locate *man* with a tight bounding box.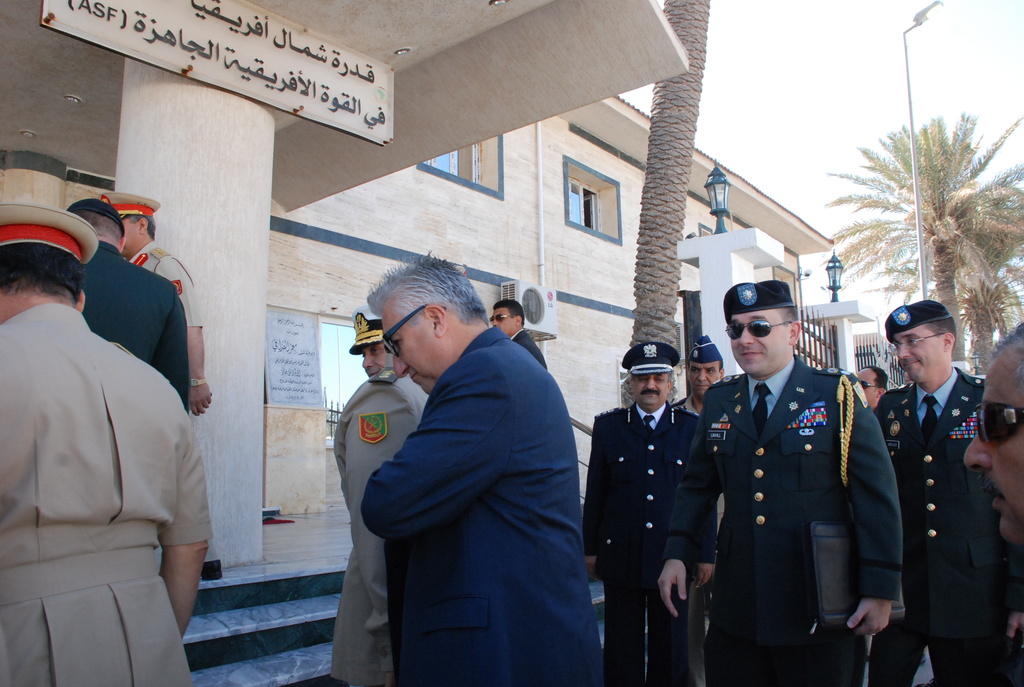
656/278/902/686.
